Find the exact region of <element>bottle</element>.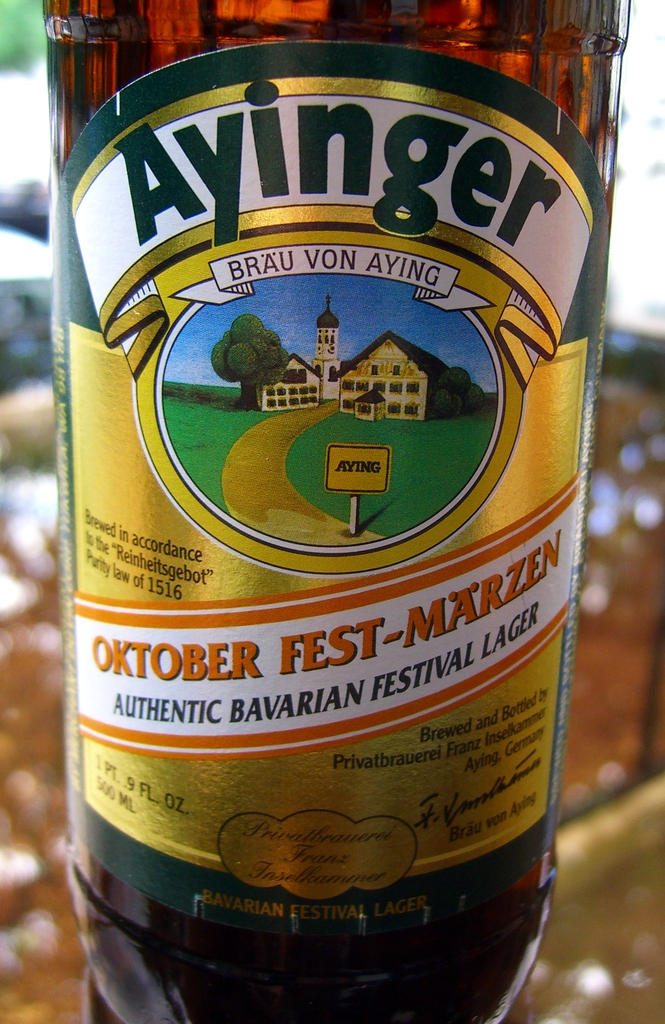
Exact region: <box>44,0,630,1023</box>.
